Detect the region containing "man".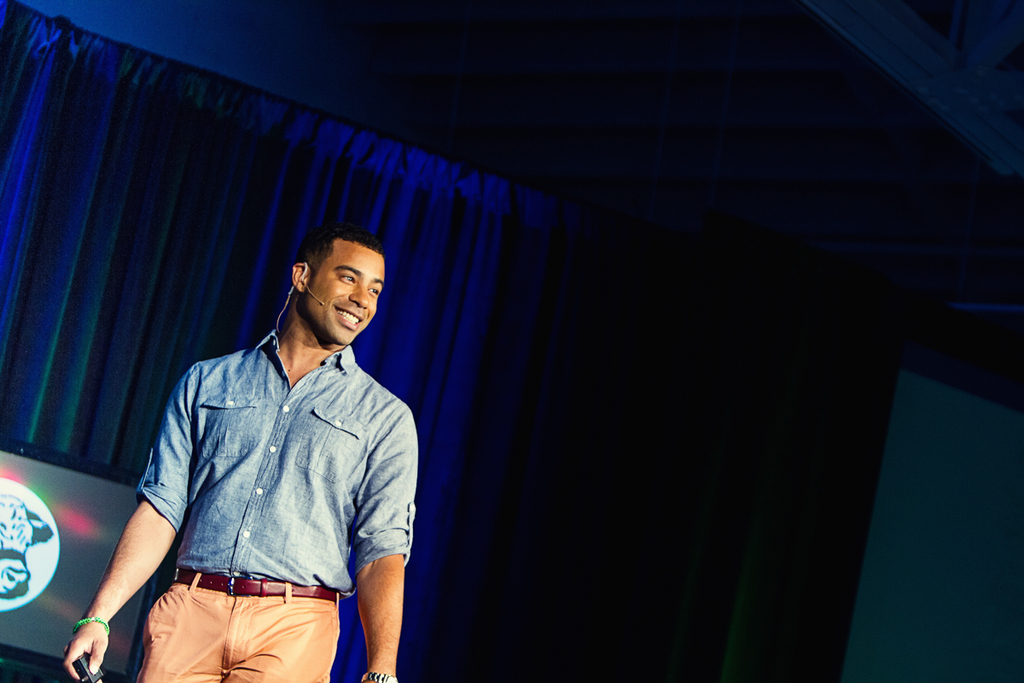
crop(91, 213, 410, 676).
